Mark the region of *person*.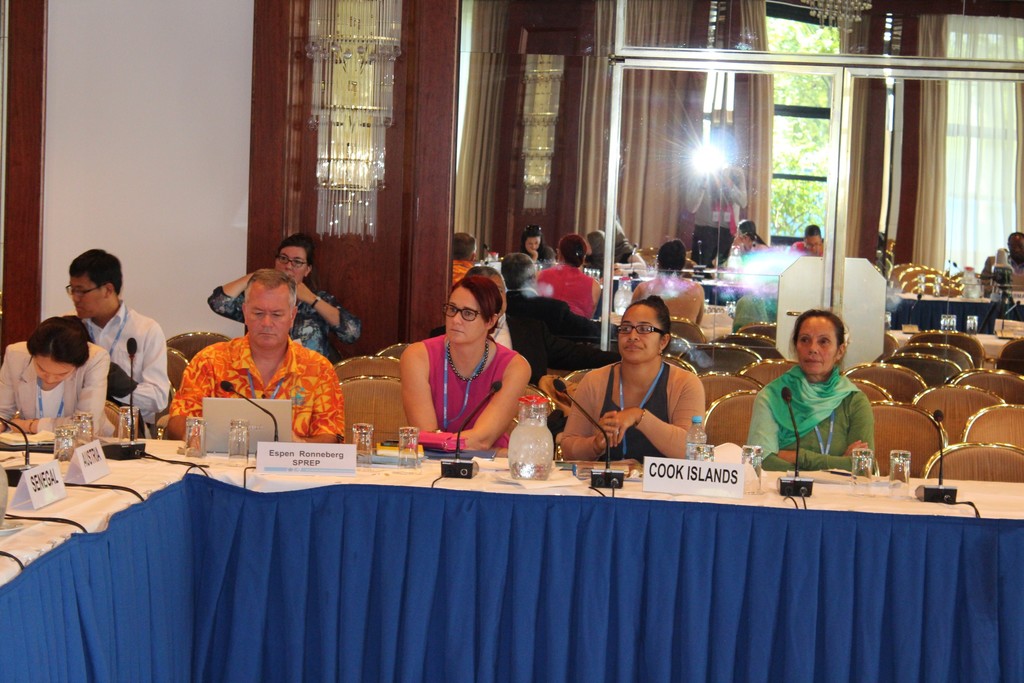
Region: bbox(65, 247, 170, 433).
